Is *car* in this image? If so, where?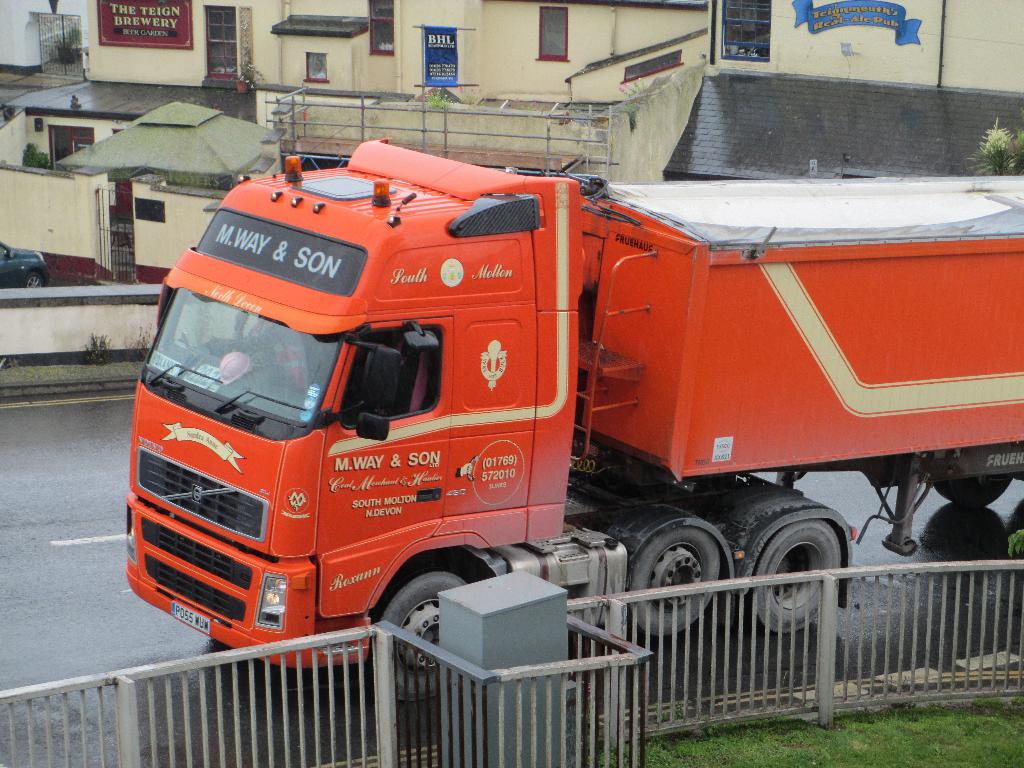
Yes, at {"left": 0, "top": 234, "right": 46, "bottom": 291}.
